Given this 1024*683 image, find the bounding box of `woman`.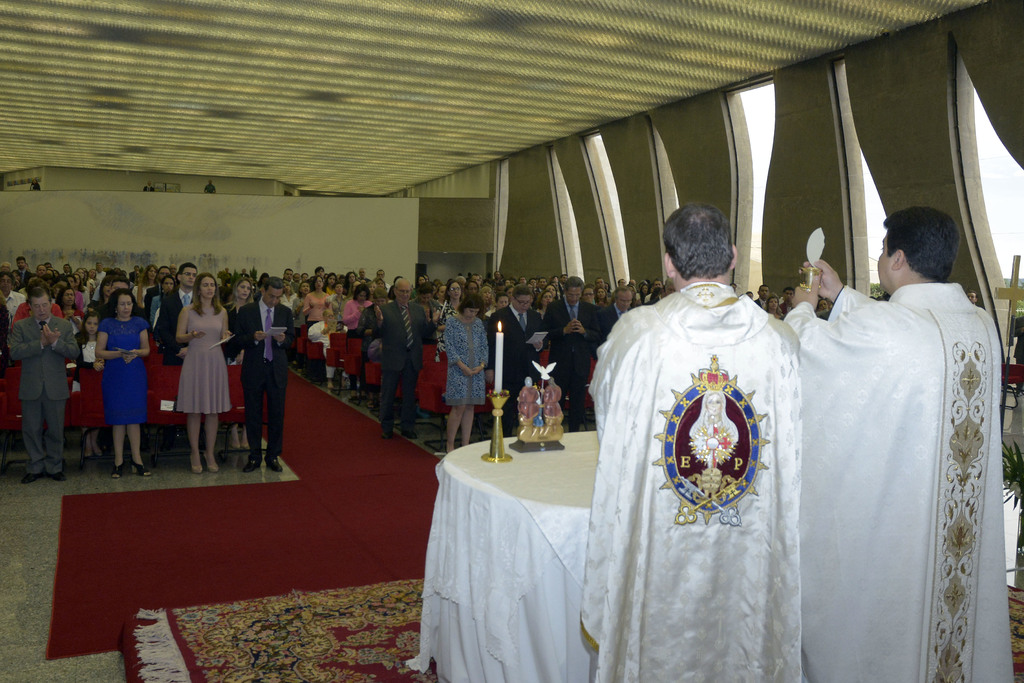
Rect(13, 270, 23, 286).
